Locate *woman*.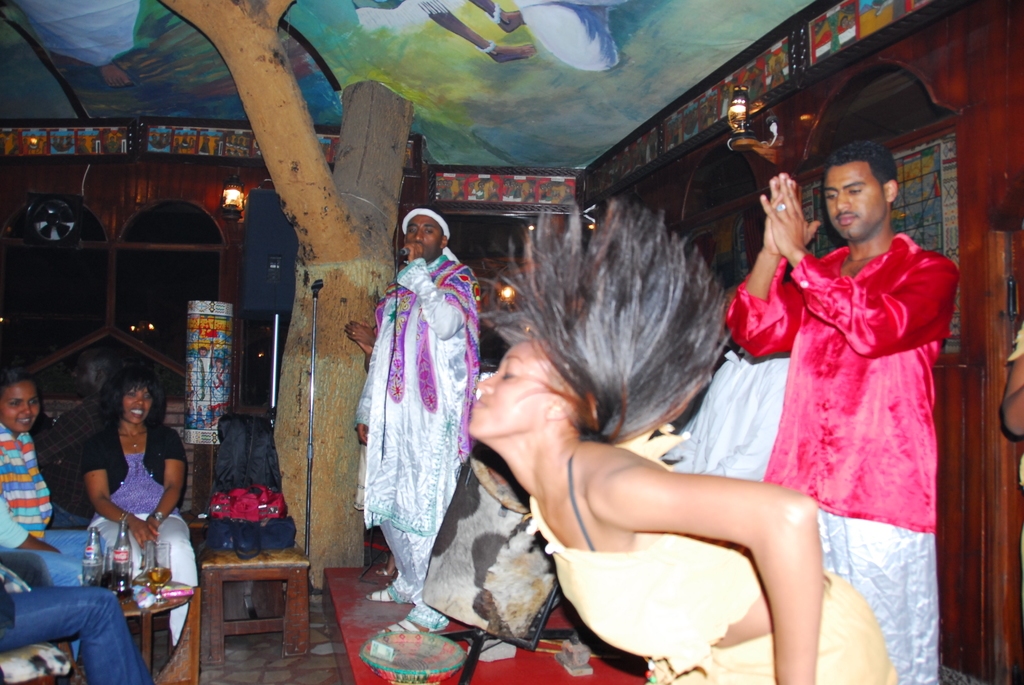
Bounding box: 465, 193, 885, 684.
